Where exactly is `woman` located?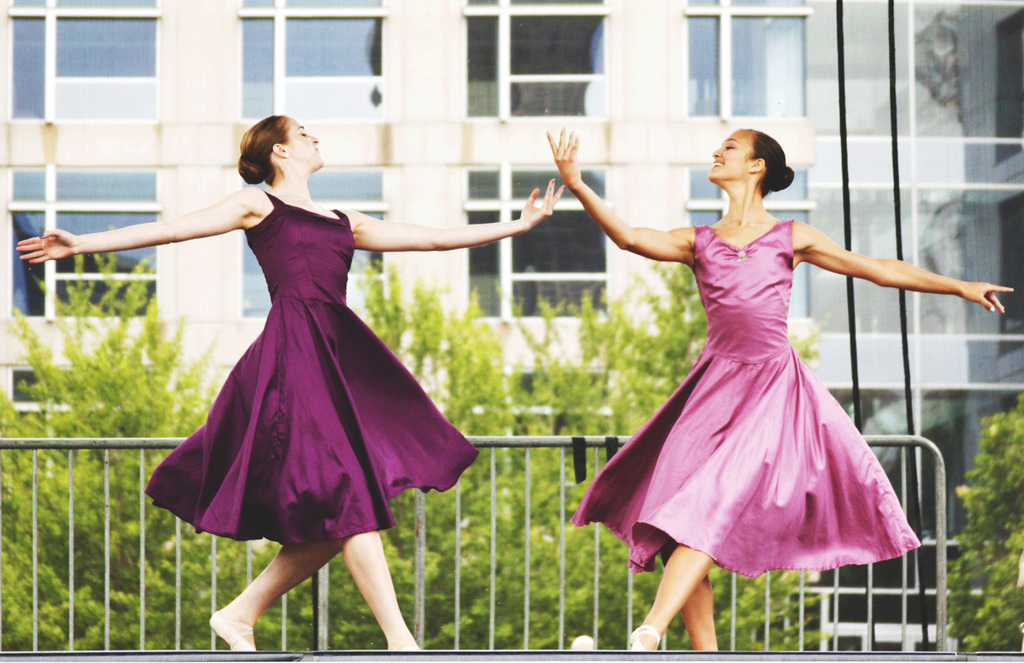
Its bounding box is [x1=575, y1=121, x2=952, y2=618].
